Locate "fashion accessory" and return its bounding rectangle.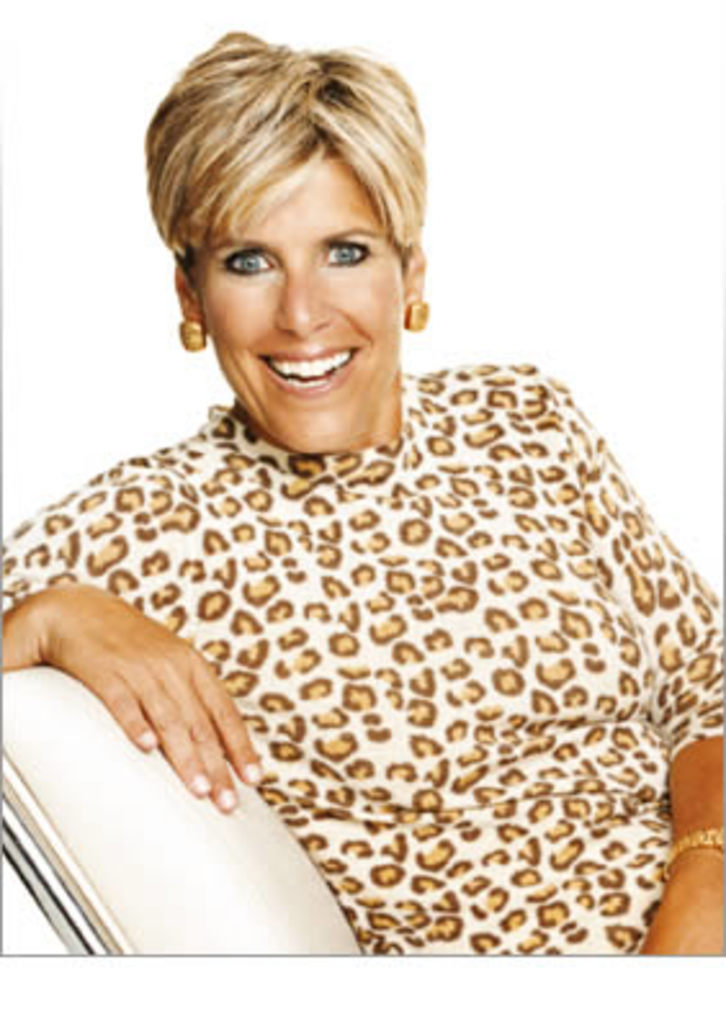
404, 301, 427, 329.
